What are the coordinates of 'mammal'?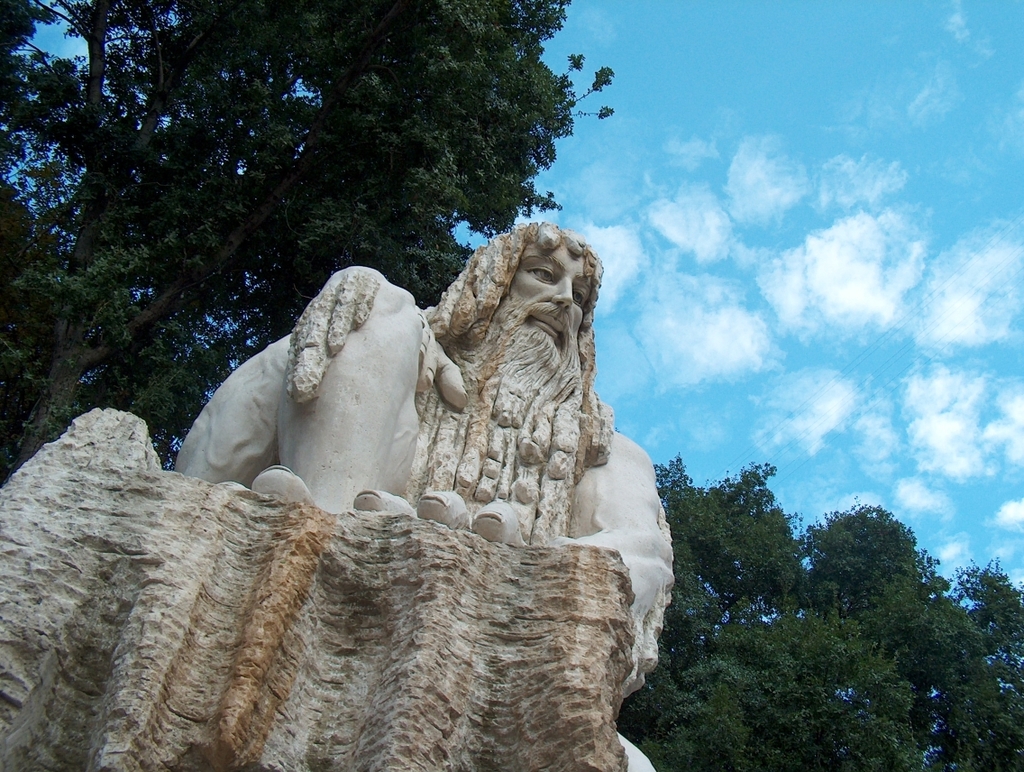
x1=175 y1=218 x2=660 y2=771.
